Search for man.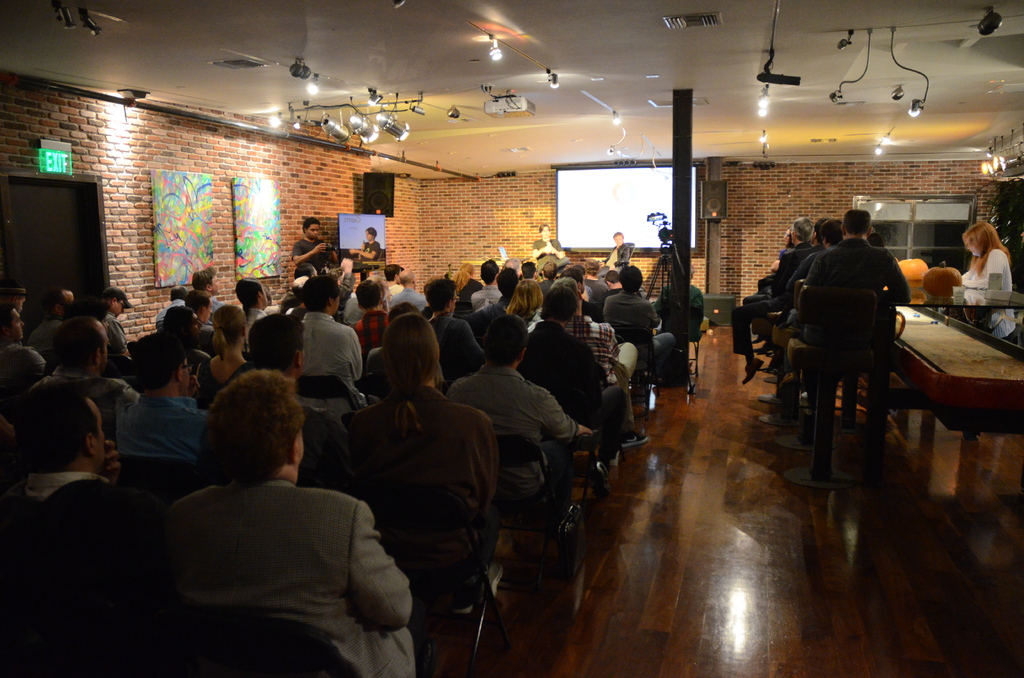
Found at bbox(140, 380, 407, 665).
